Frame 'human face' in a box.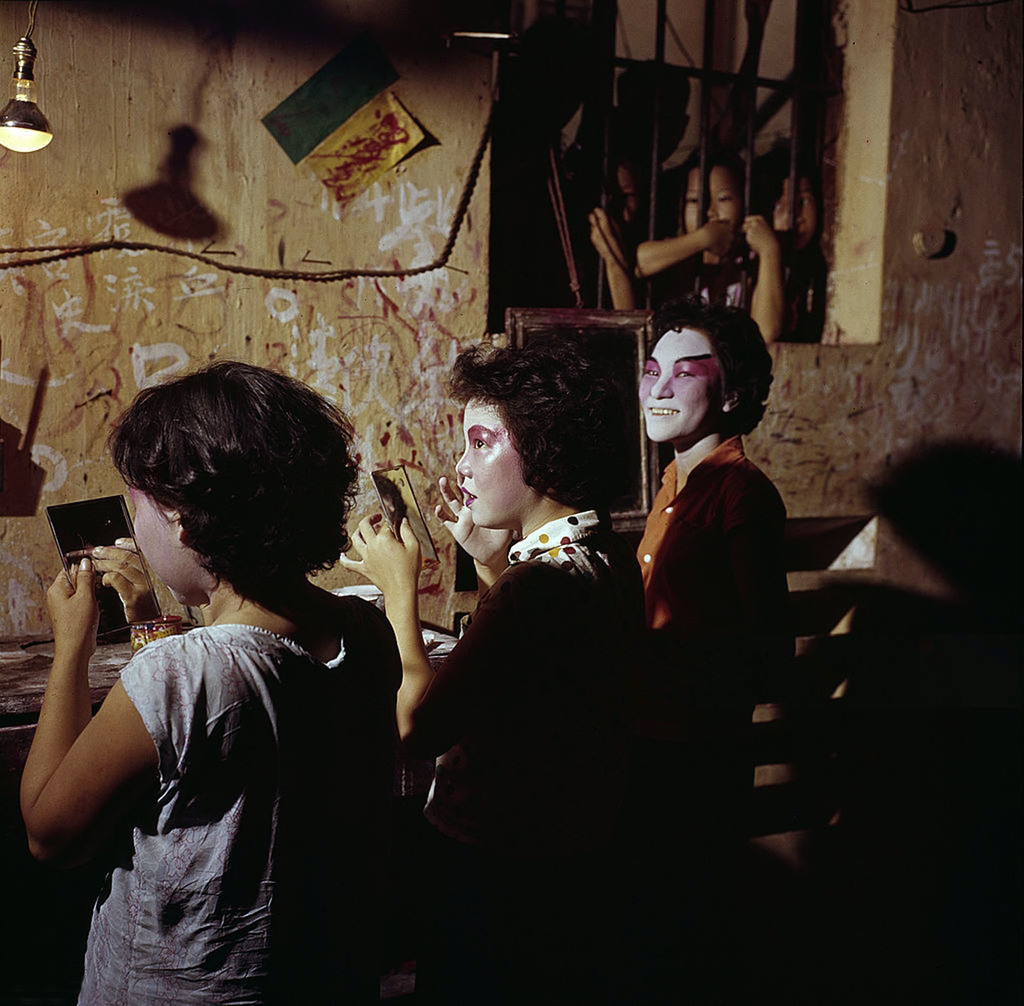
[x1=679, y1=164, x2=739, y2=238].
